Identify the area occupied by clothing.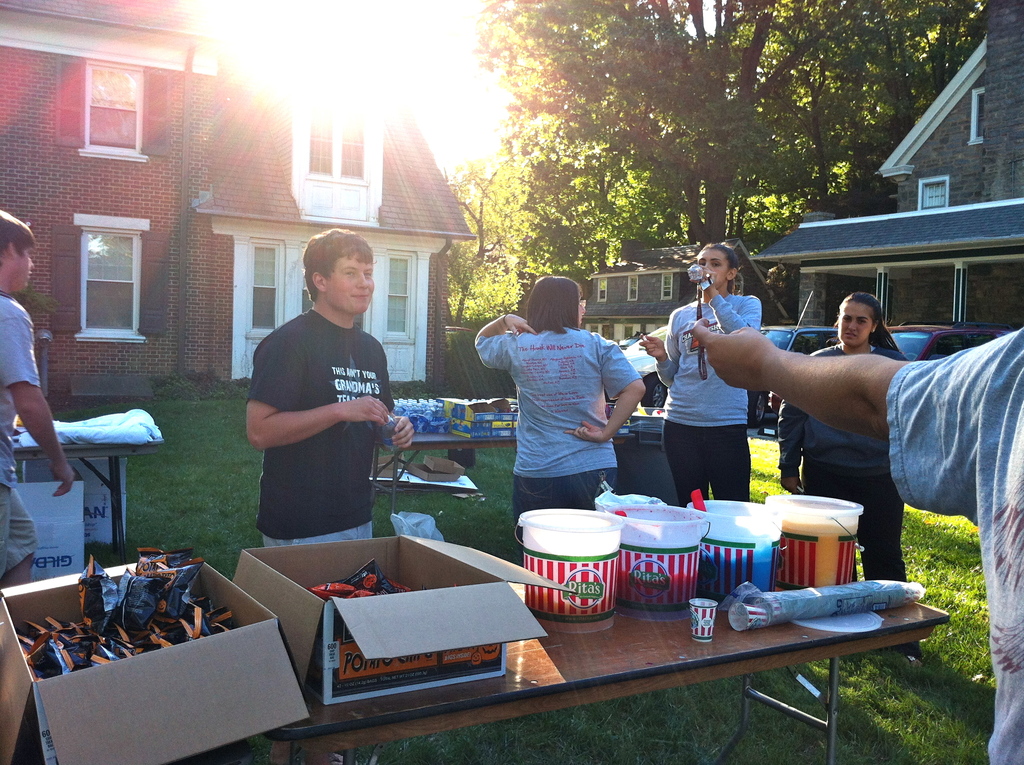
Area: bbox(888, 325, 1023, 764).
